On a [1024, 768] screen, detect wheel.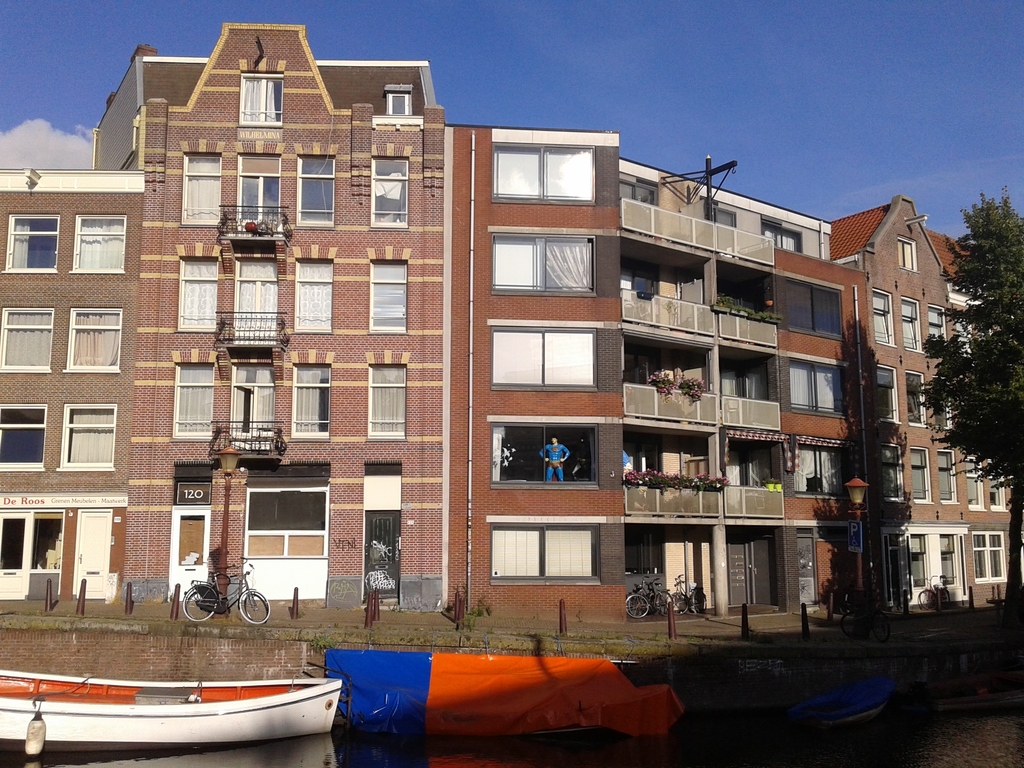
<box>696,591,705,614</box>.
